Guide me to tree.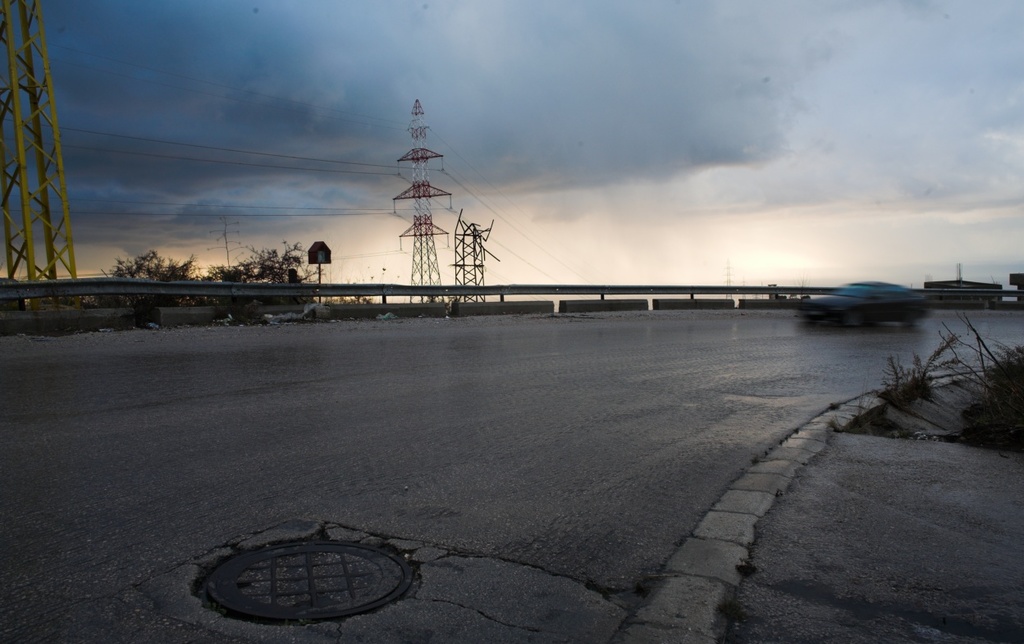
Guidance: [202,240,323,306].
